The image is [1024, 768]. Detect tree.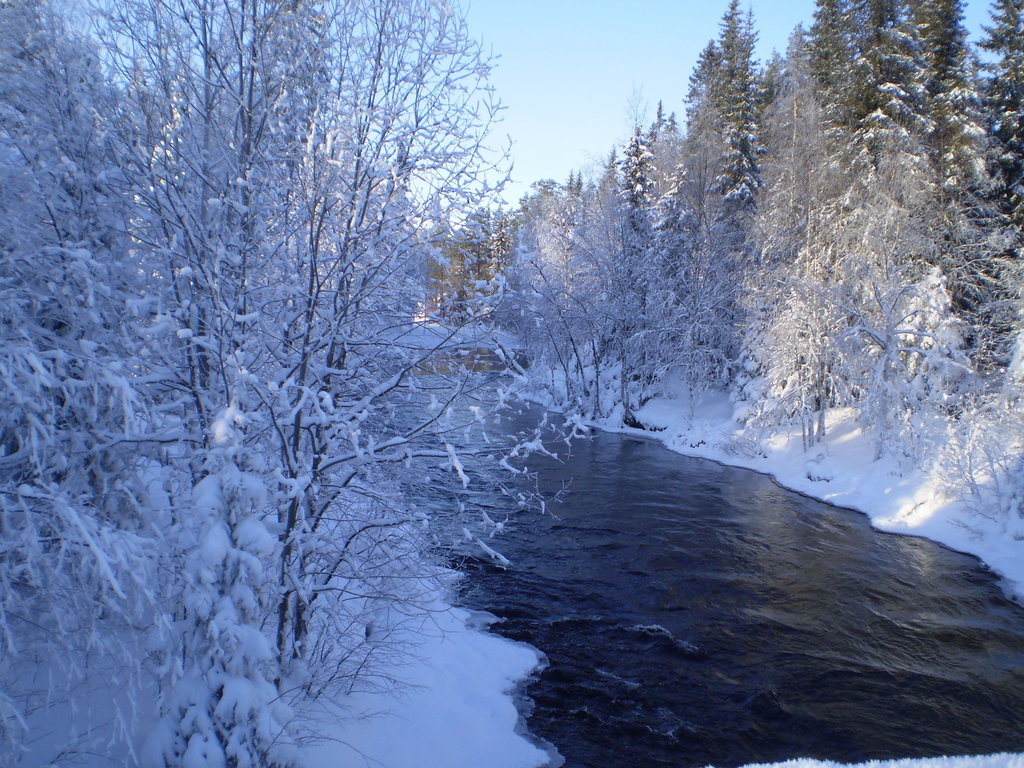
Detection: x1=652, y1=0, x2=759, y2=428.
